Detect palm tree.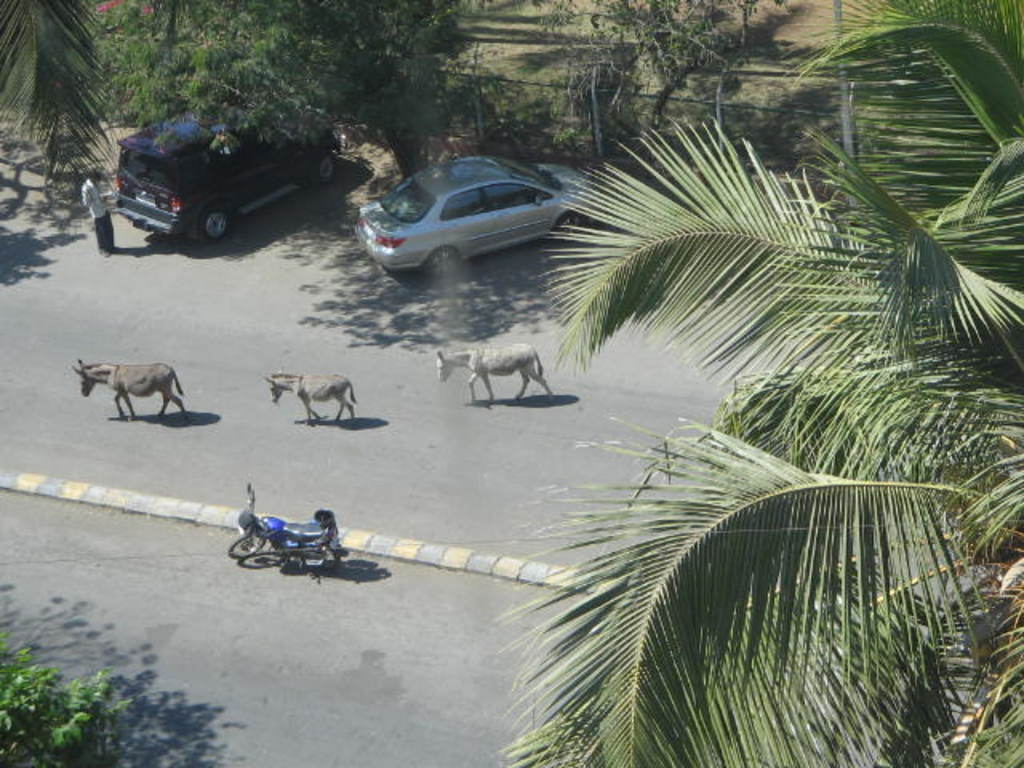
Detected at {"left": 786, "top": 0, "right": 1022, "bottom": 392}.
